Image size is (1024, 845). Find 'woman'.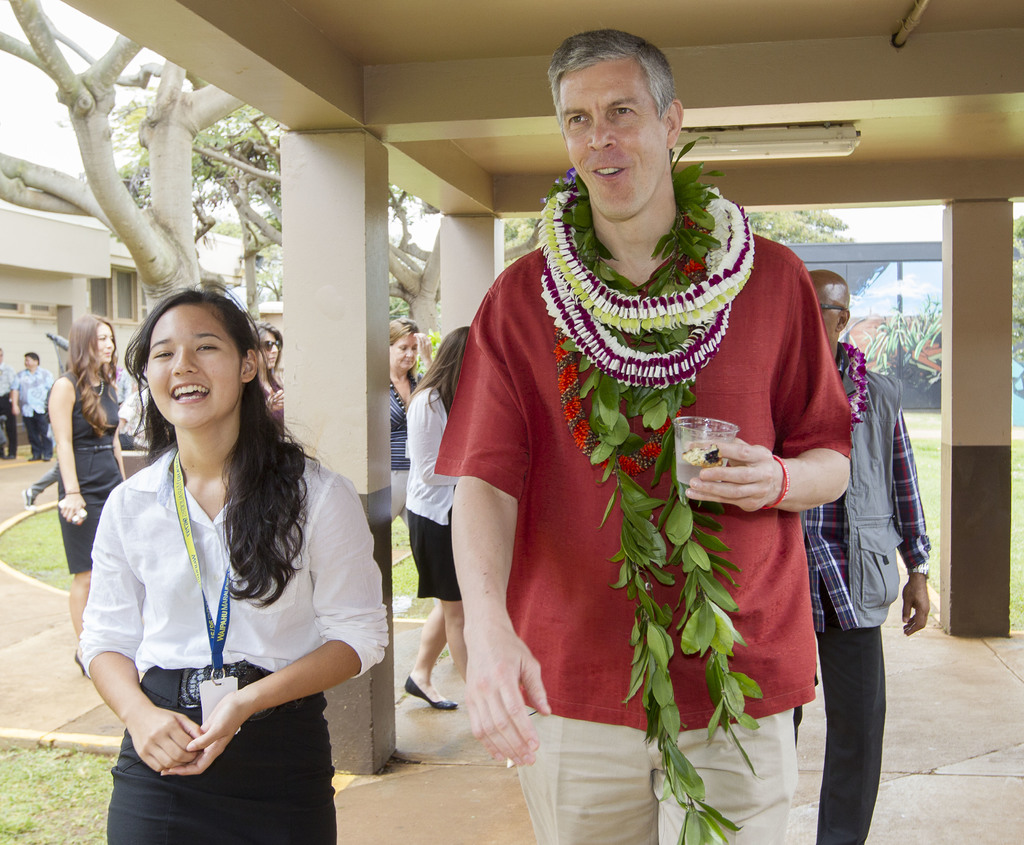
region(248, 318, 282, 428).
